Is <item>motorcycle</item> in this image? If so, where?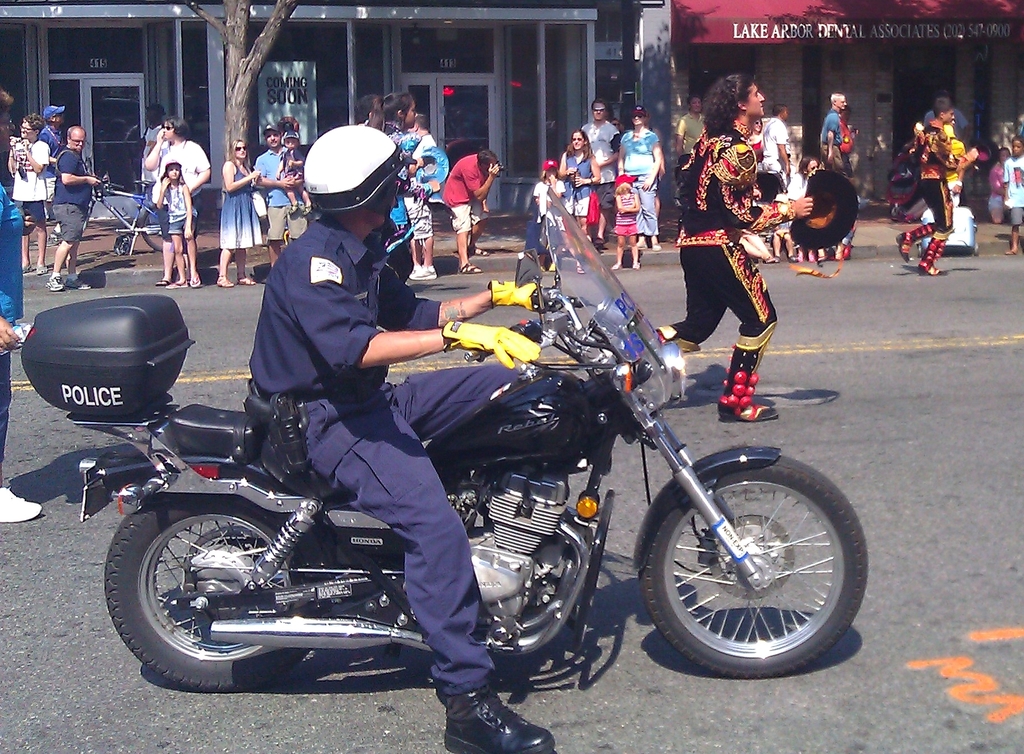
Yes, at detection(78, 261, 849, 714).
